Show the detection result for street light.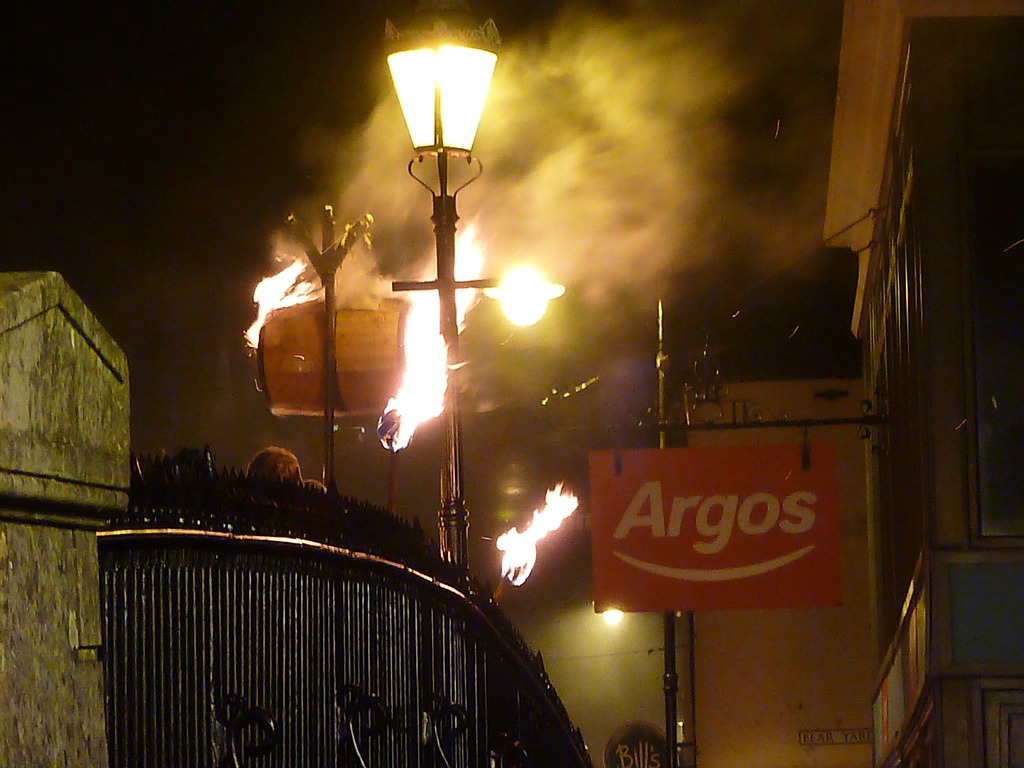
385/0/503/568.
